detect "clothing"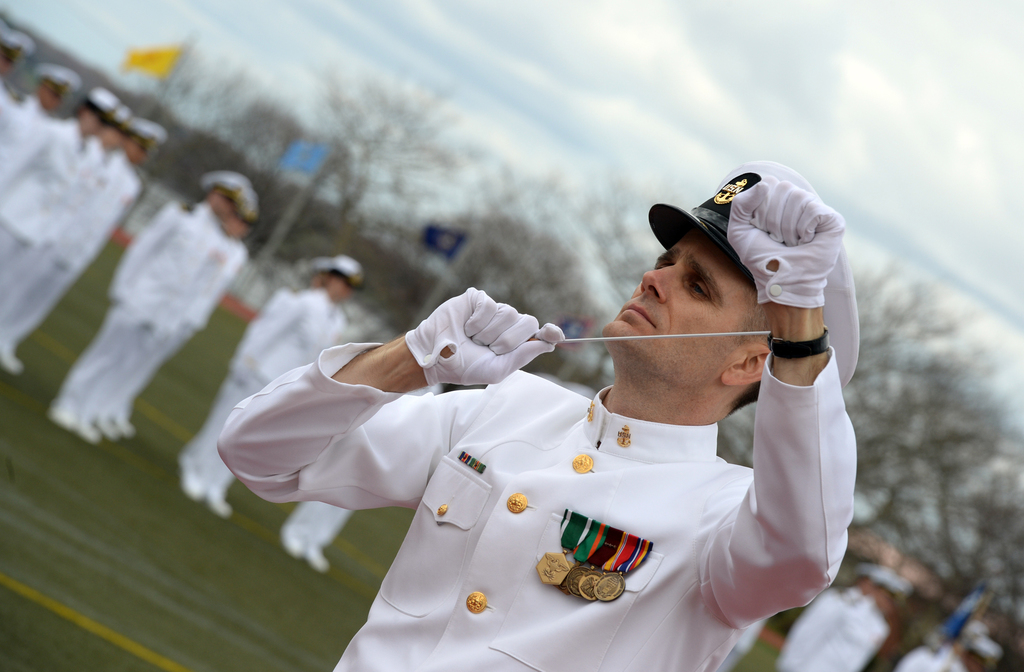
(left=276, top=305, right=856, bottom=651)
